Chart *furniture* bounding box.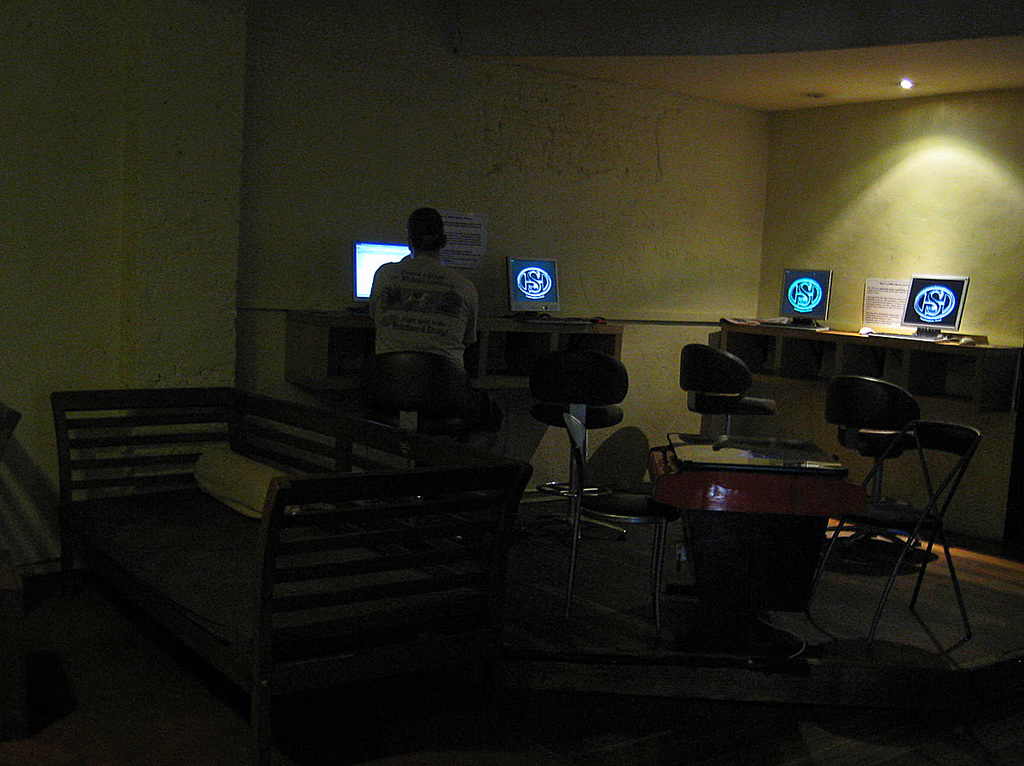
Charted: 358,351,473,539.
